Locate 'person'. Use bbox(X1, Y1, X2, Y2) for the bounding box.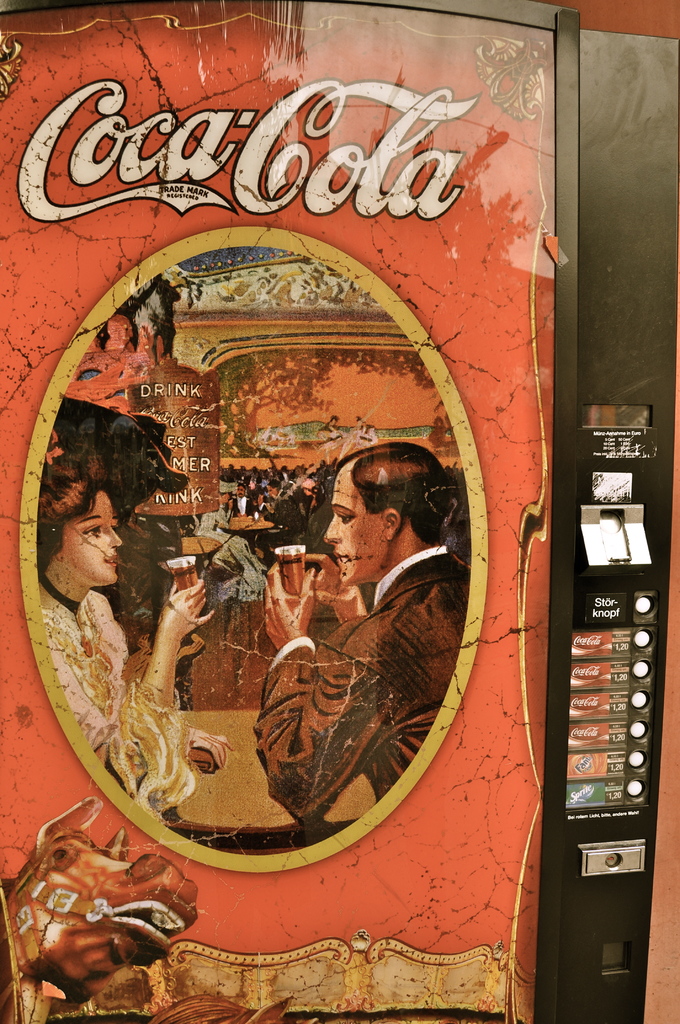
bbox(44, 439, 219, 813).
